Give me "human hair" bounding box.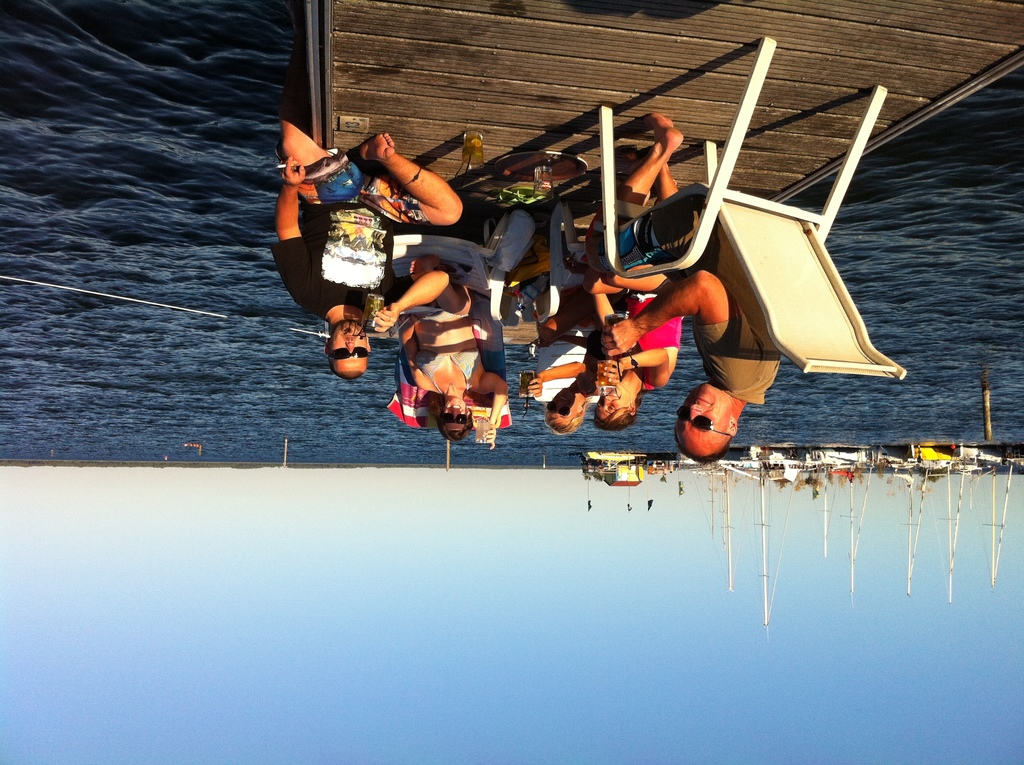
rect(596, 393, 643, 431).
